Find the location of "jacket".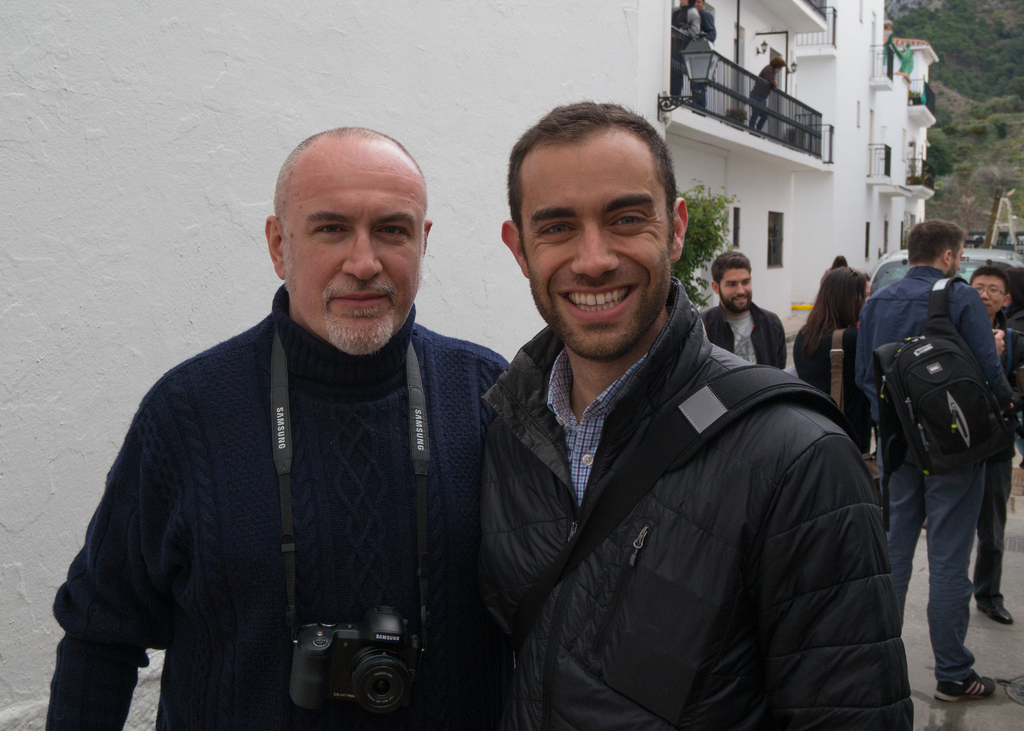
Location: l=685, t=297, r=794, b=370.
